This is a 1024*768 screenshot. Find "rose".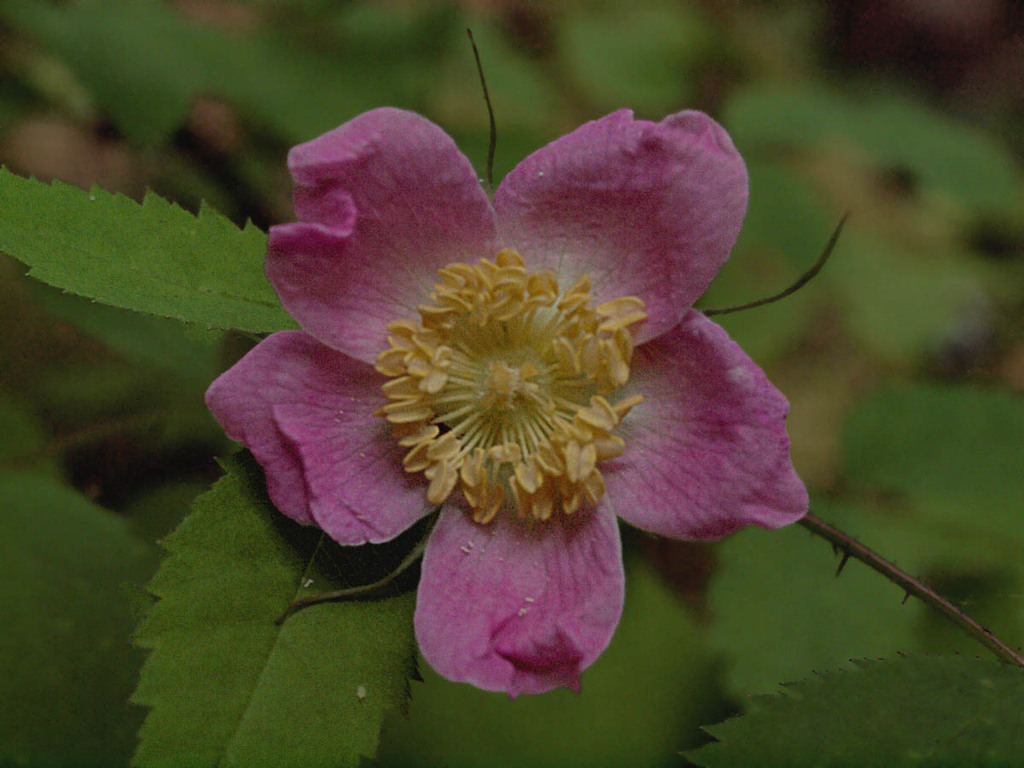
Bounding box: crop(201, 102, 812, 703).
